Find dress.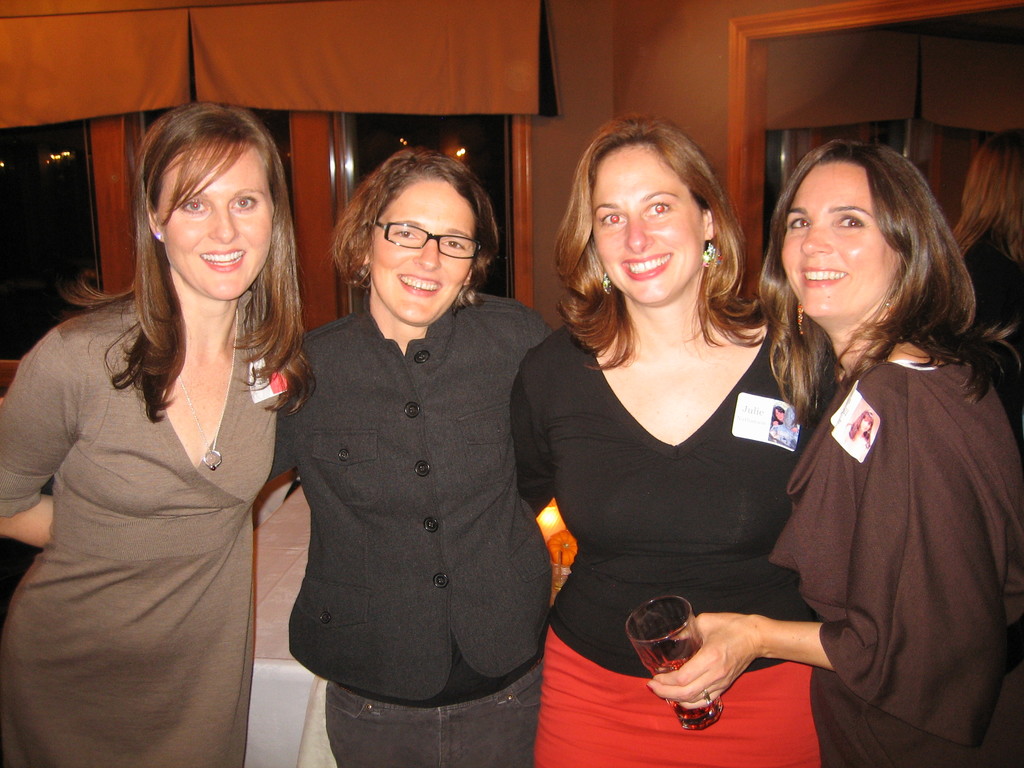
rect(769, 360, 1023, 767).
